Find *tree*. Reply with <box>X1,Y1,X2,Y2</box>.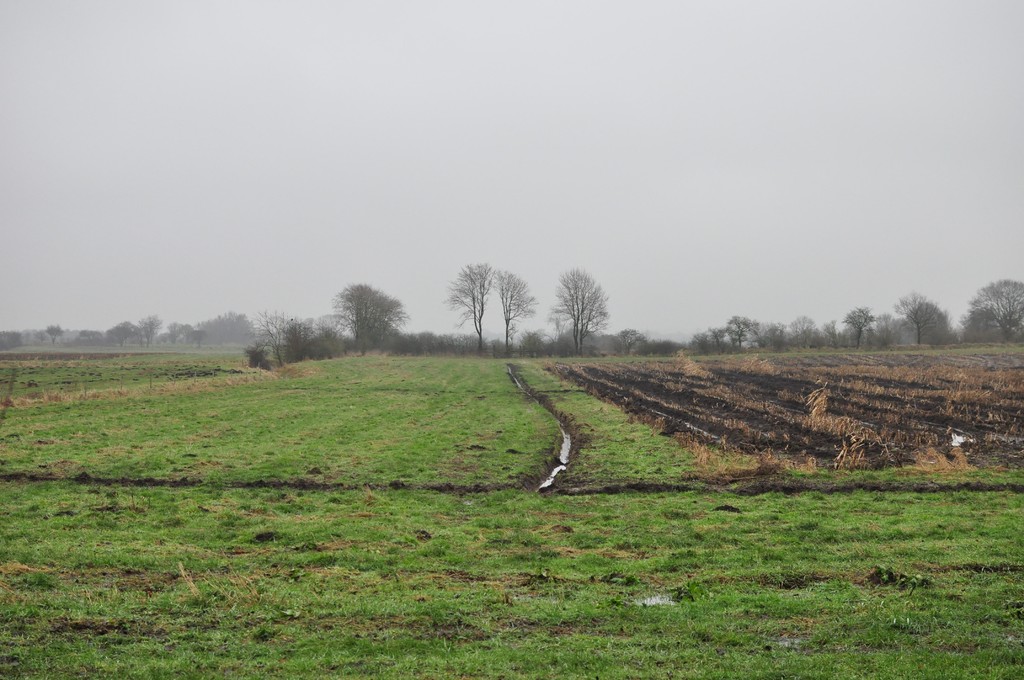
<box>139,314,168,350</box>.
